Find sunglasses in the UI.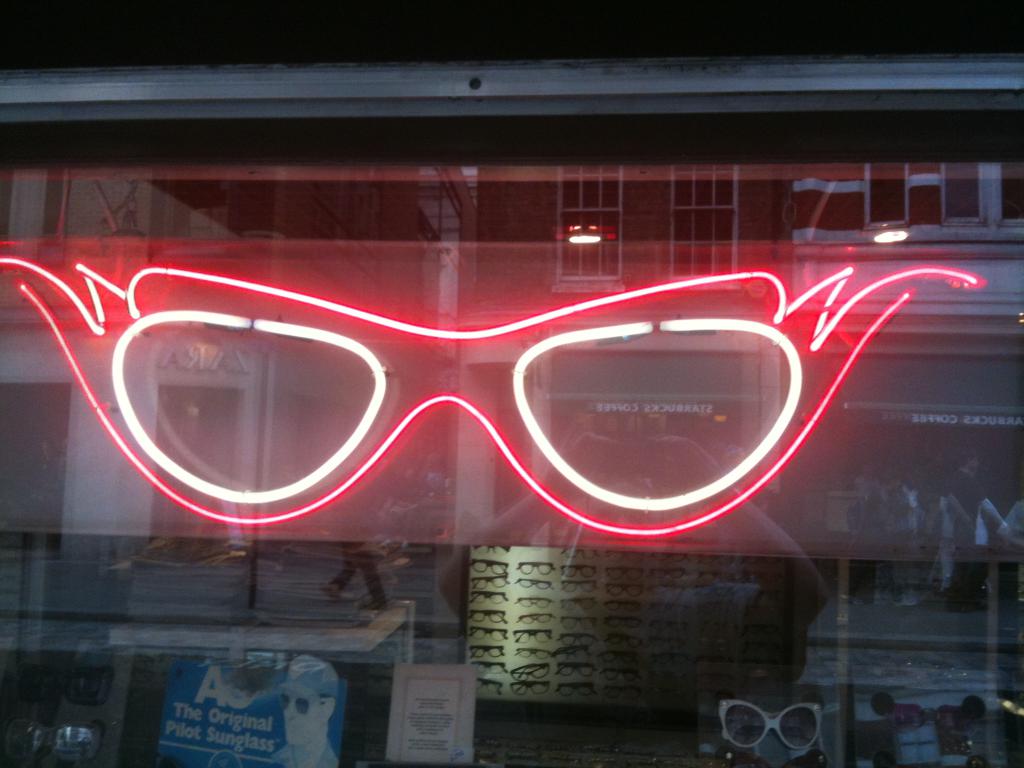
UI element at detection(650, 565, 688, 580).
